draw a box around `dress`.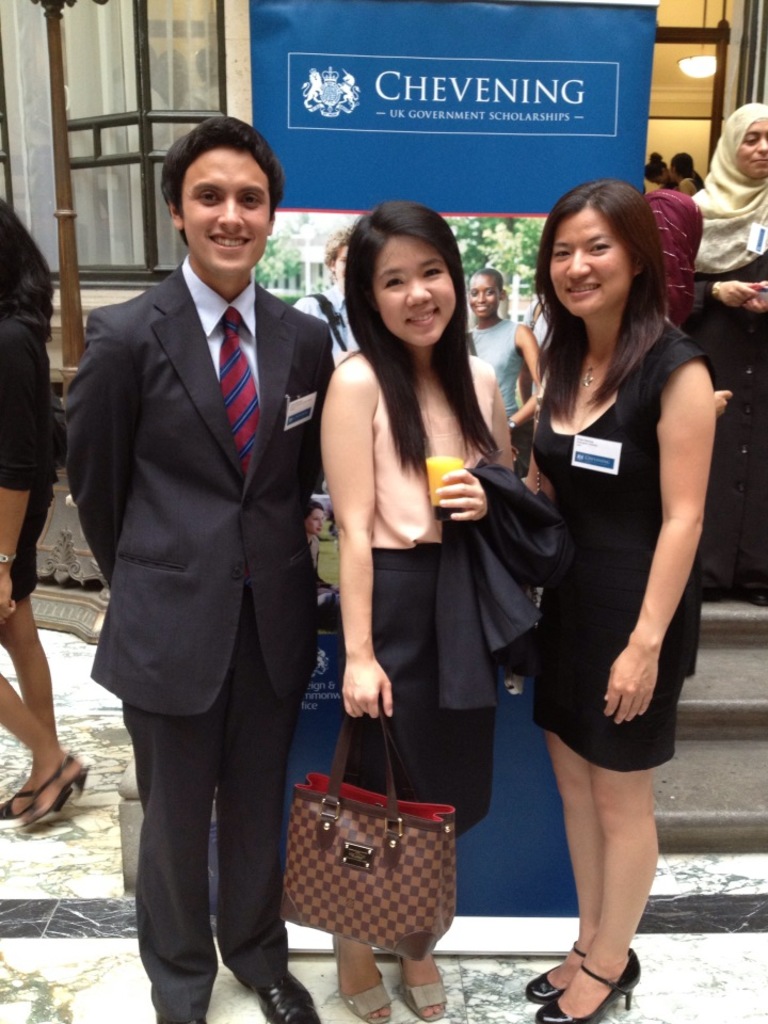
532:319:700:769.
